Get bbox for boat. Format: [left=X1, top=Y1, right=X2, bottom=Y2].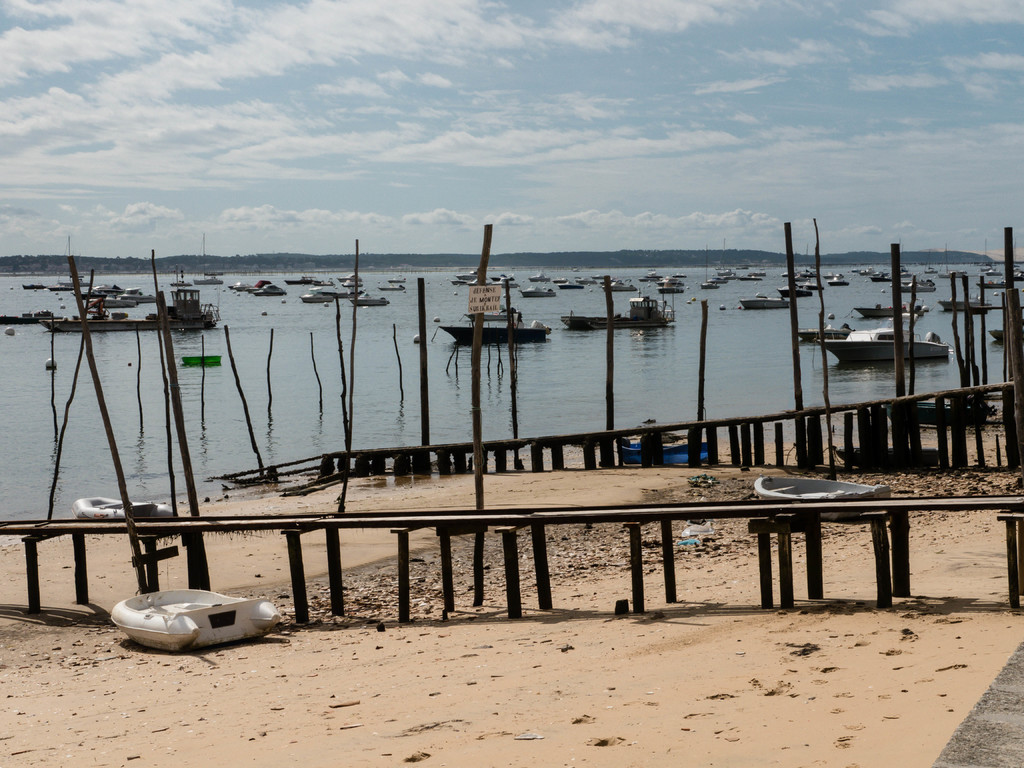
[left=589, top=273, right=612, bottom=282].
